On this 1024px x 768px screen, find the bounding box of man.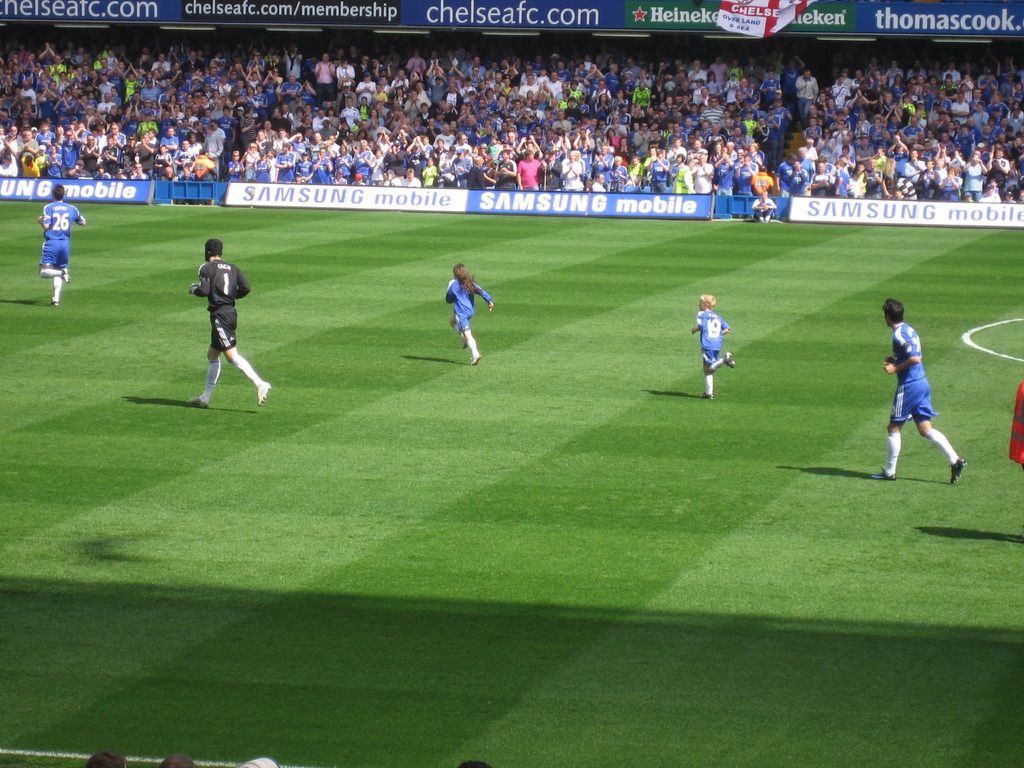
Bounding box: BBox(36, 184, 91, 306).
